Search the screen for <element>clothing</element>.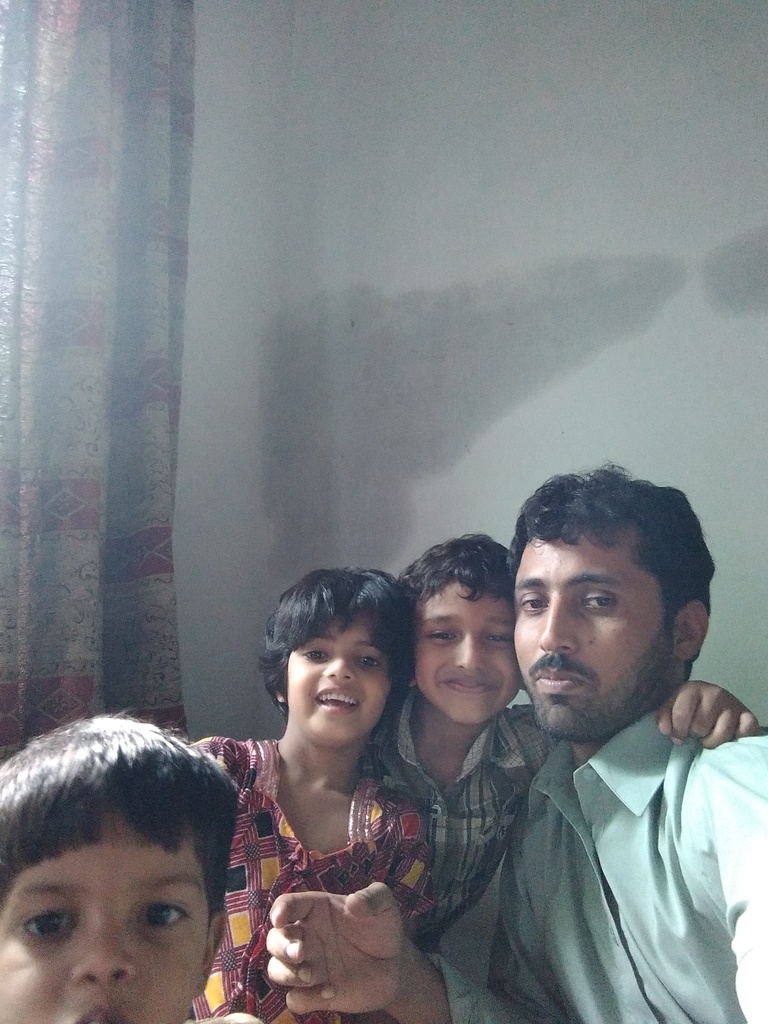
Found at (196,732,438,1015).
